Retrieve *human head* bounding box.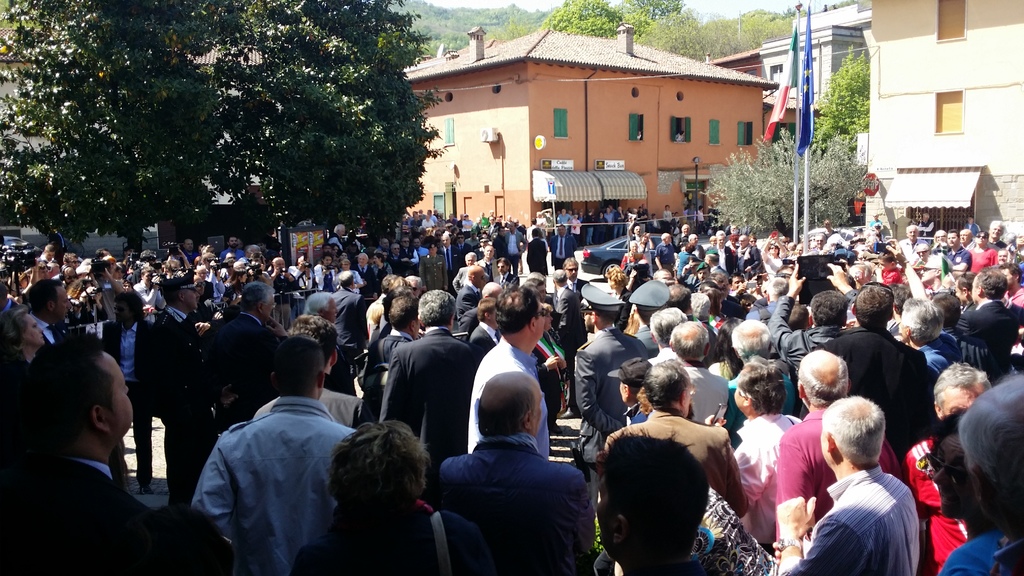
Bounding box: rect(766, 277, 792, 297).
